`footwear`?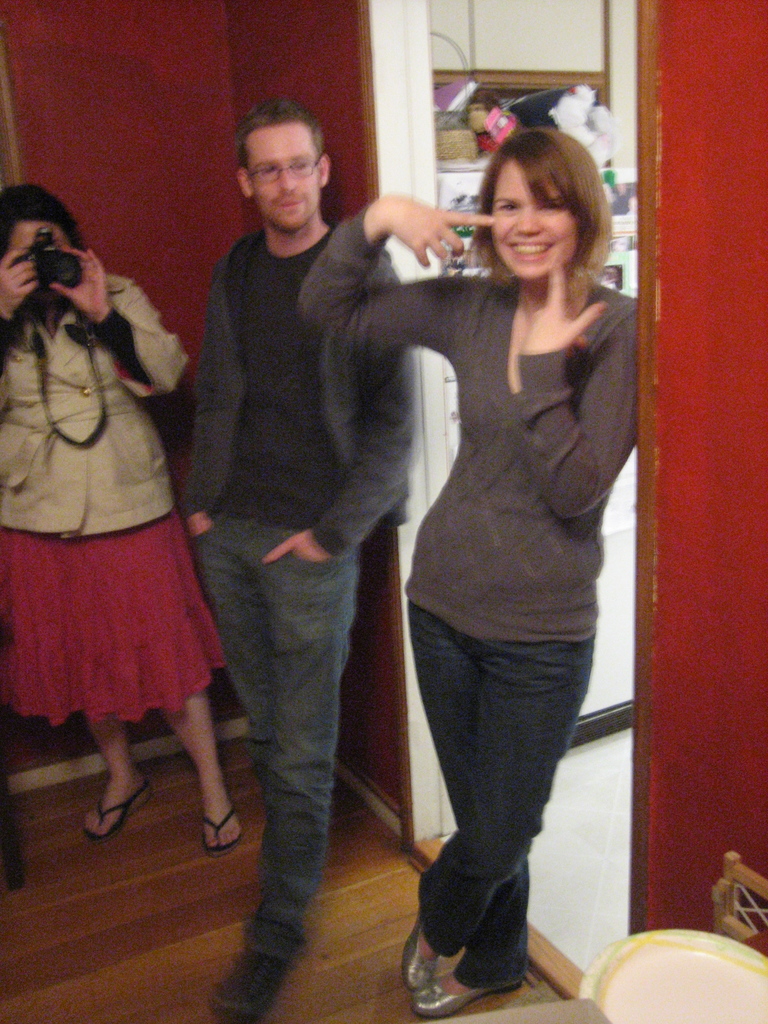
bbox(76, 767, 153, 841)
